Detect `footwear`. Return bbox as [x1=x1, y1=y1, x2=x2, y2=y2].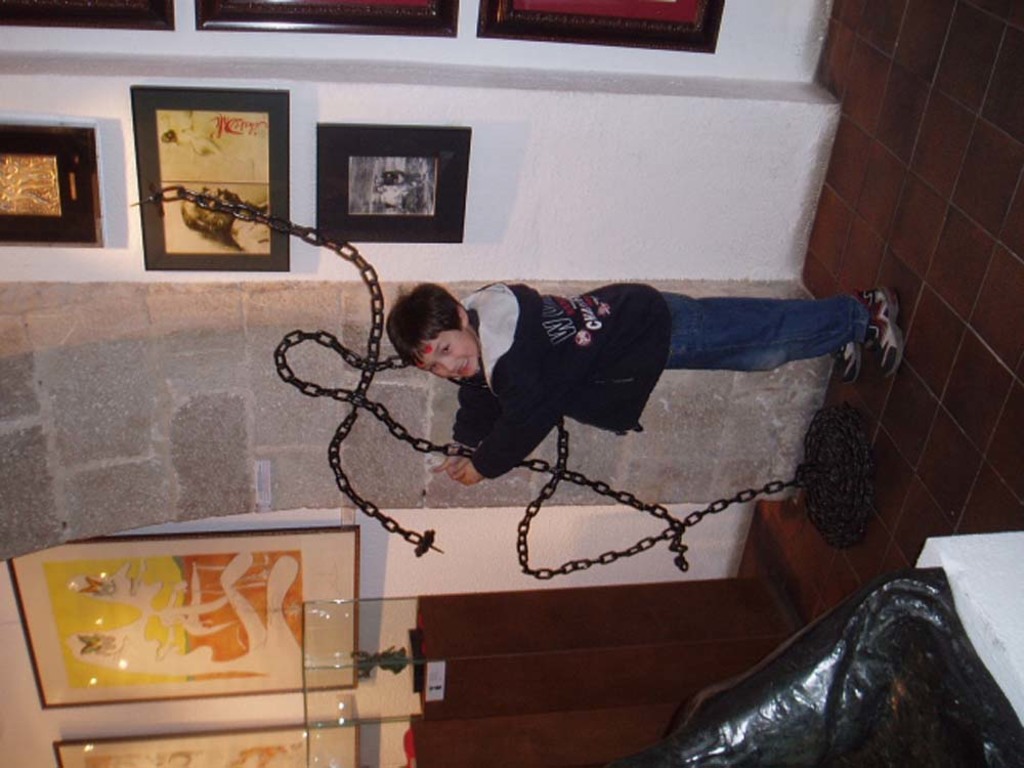
[x1=840, y1=344, x2=867, y2=379].
